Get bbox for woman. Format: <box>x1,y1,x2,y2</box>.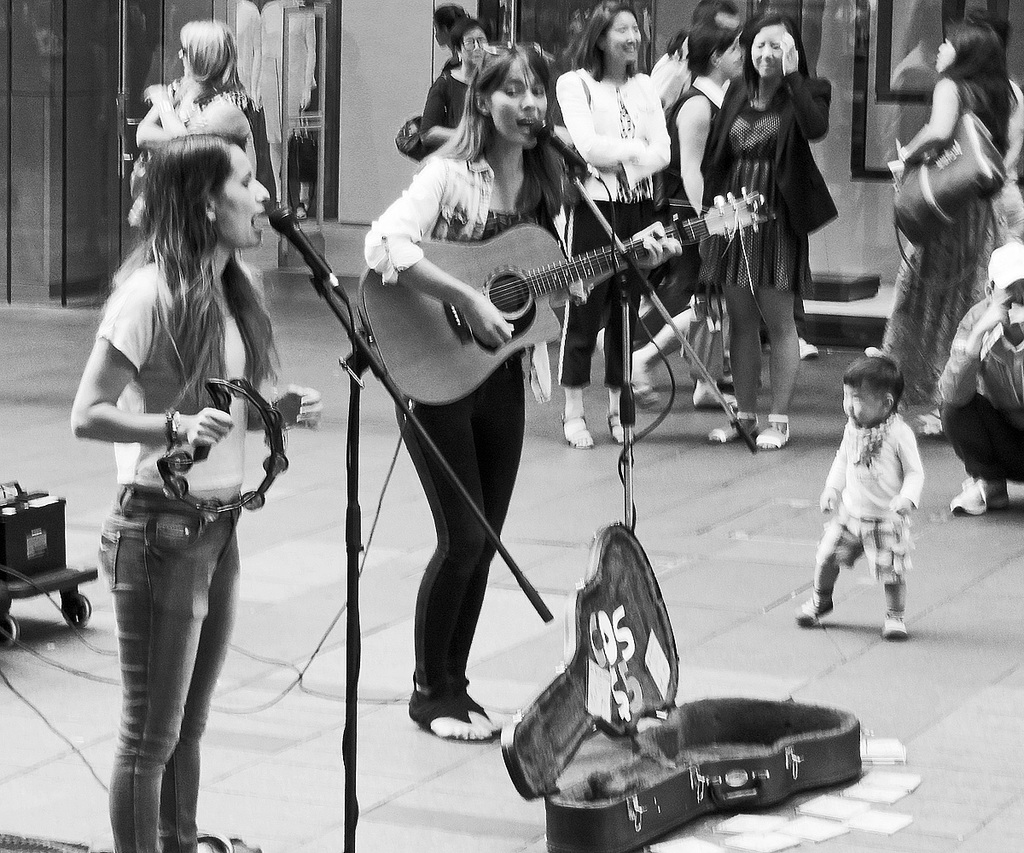
<box>882,20,1023,436</box>.
